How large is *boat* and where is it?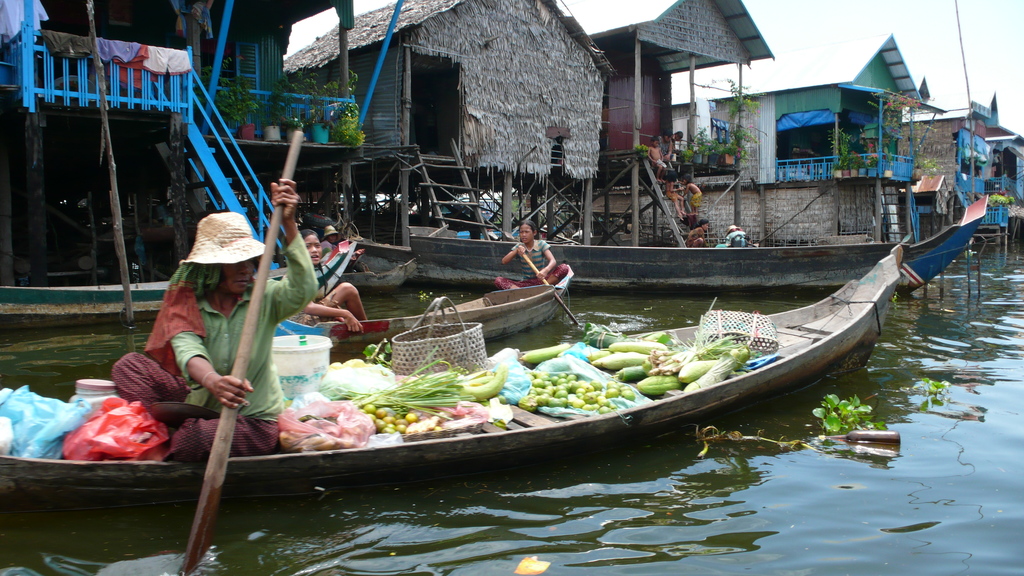
Bounding box: 17,207,944,515.
